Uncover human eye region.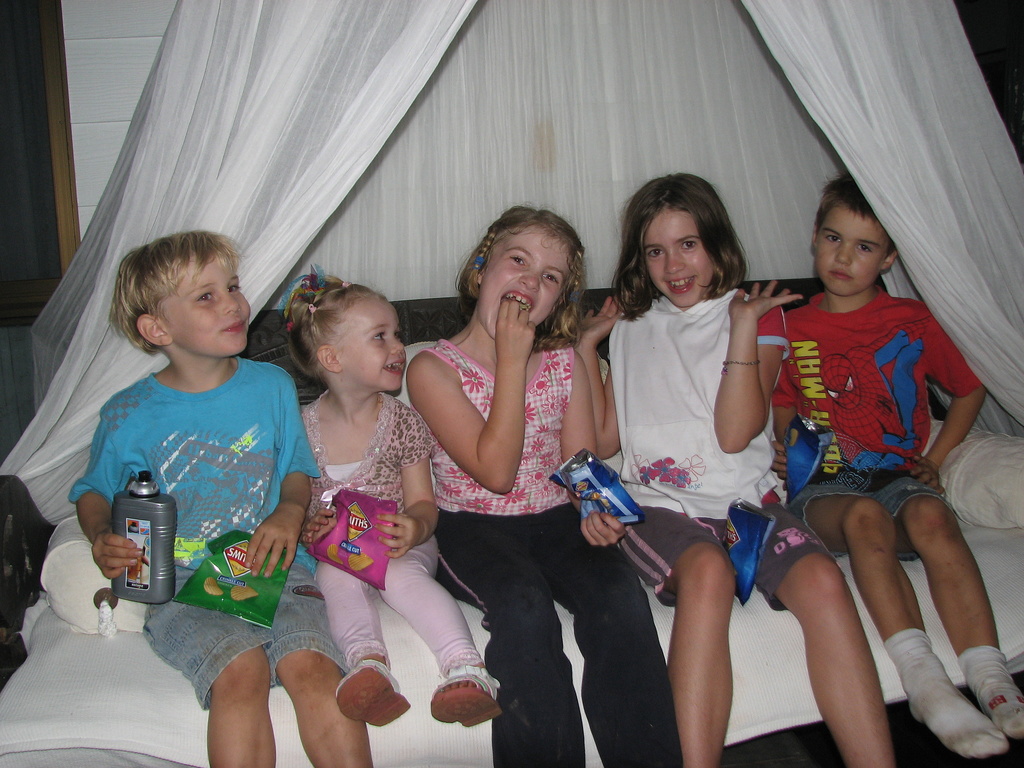
Uncovered: box=[227, 281, 242, 298].
